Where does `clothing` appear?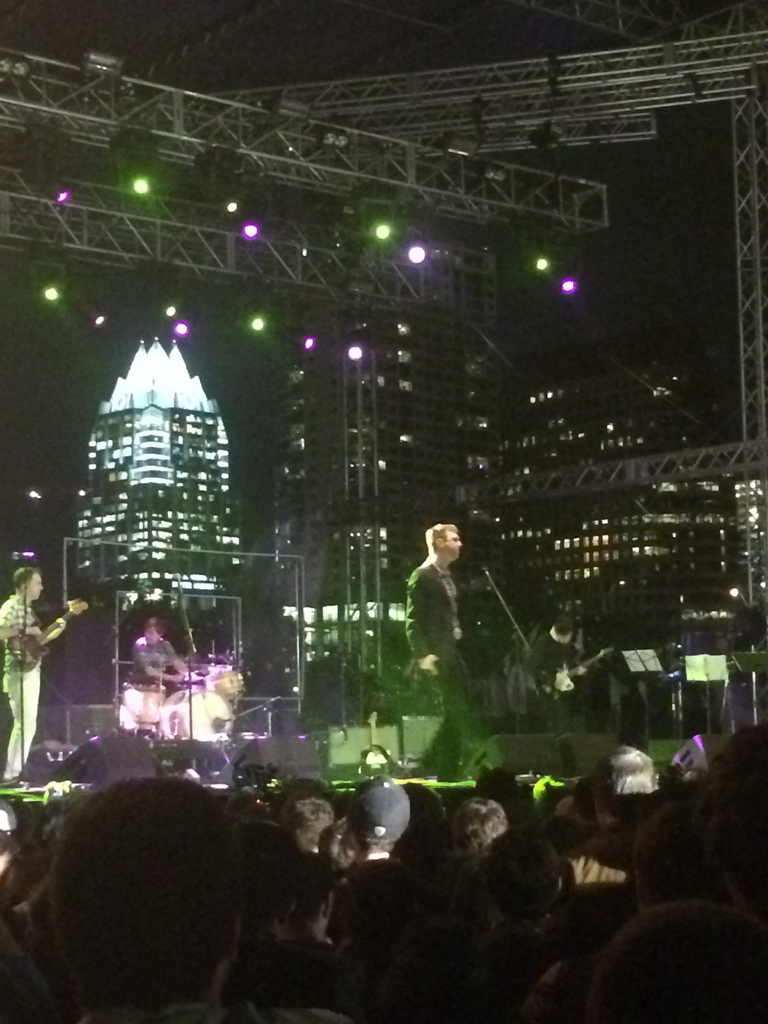
Appears at (x1=219, y1=941, x2=364, y2=1023).
